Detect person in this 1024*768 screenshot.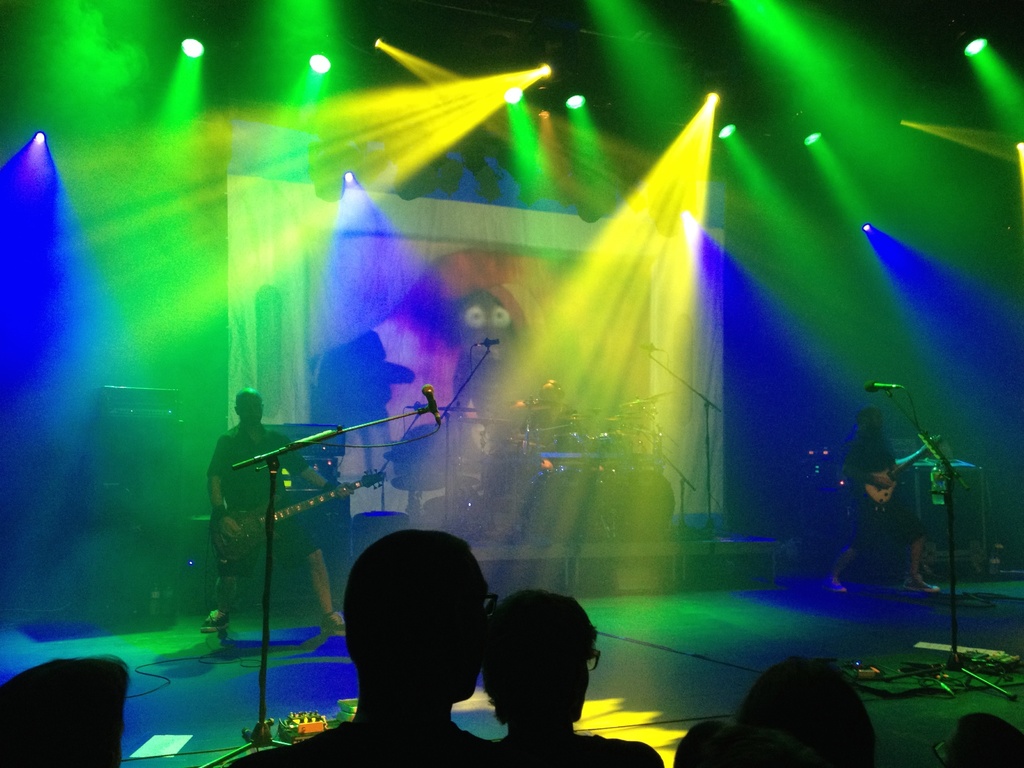
Detection: 0,651,126,767.
